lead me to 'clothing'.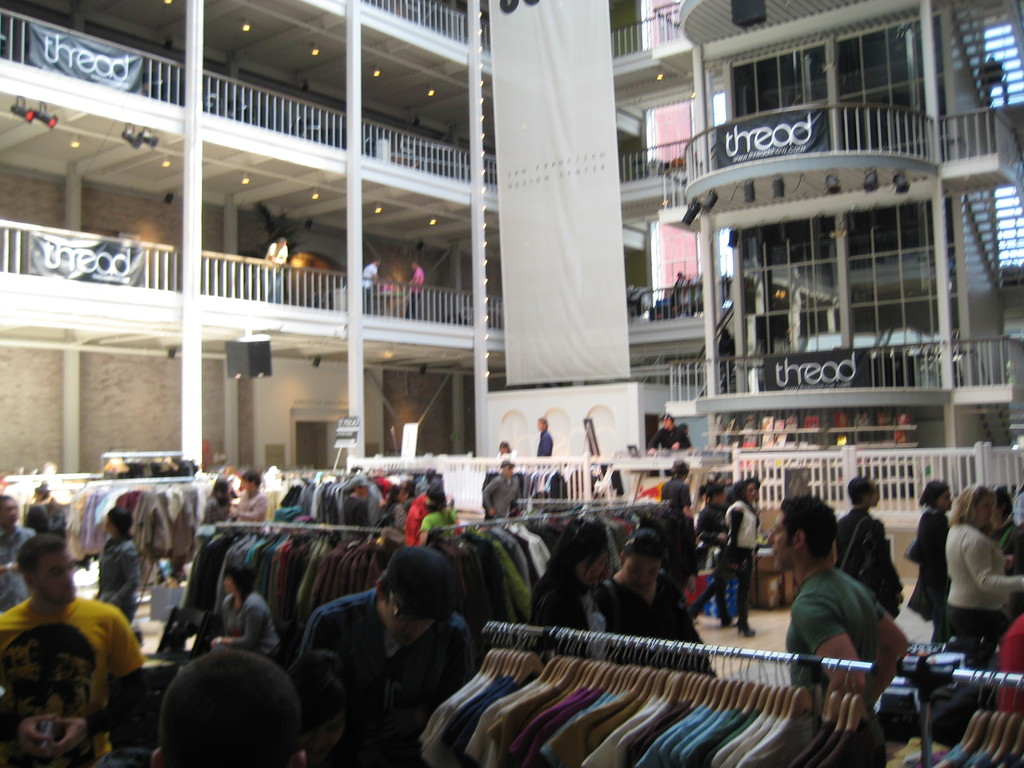
Lead to [x1=223, y1=593, x2=274, y2=654].
